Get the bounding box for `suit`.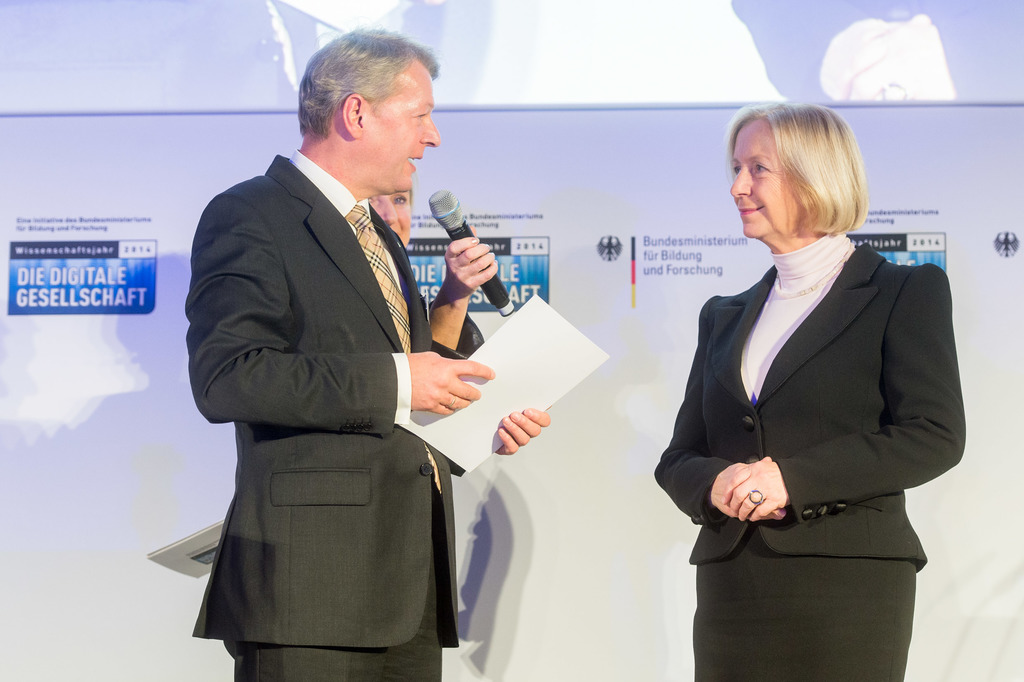
x1=653, y1=228, x2=967, y2=681.
